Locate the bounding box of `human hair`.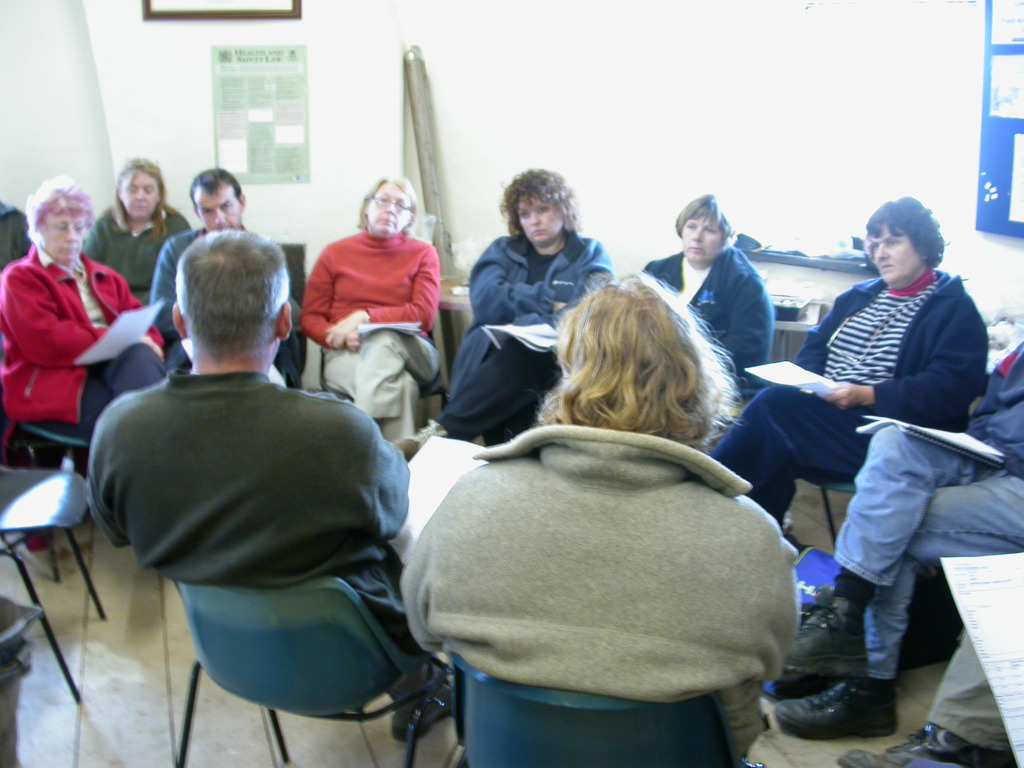
Bounding box: 181, 161, 243, 214.
